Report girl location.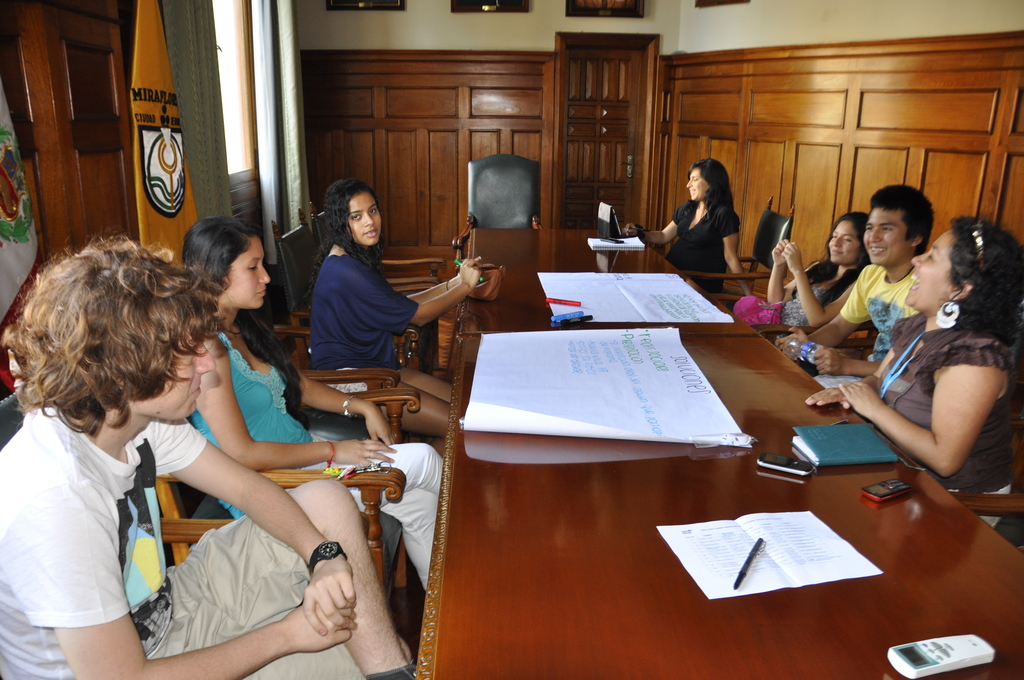
Report: box=[305, 179, 483, 458].
